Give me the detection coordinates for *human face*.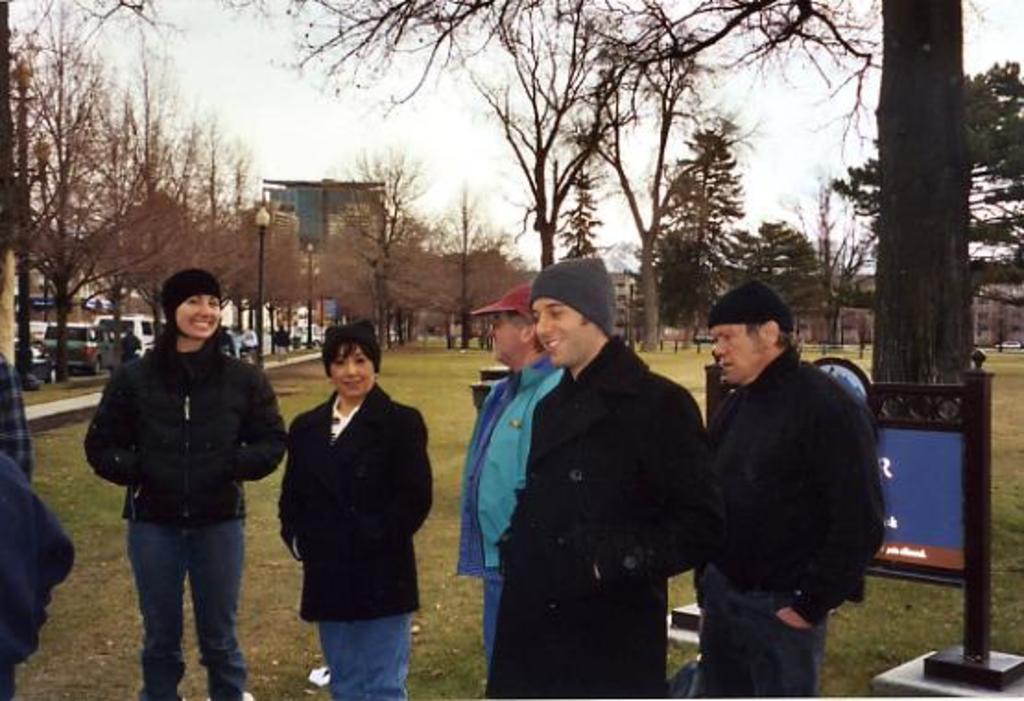
{"x1": 705, "y1": 328, "x2": 768, "y2": 389}.
